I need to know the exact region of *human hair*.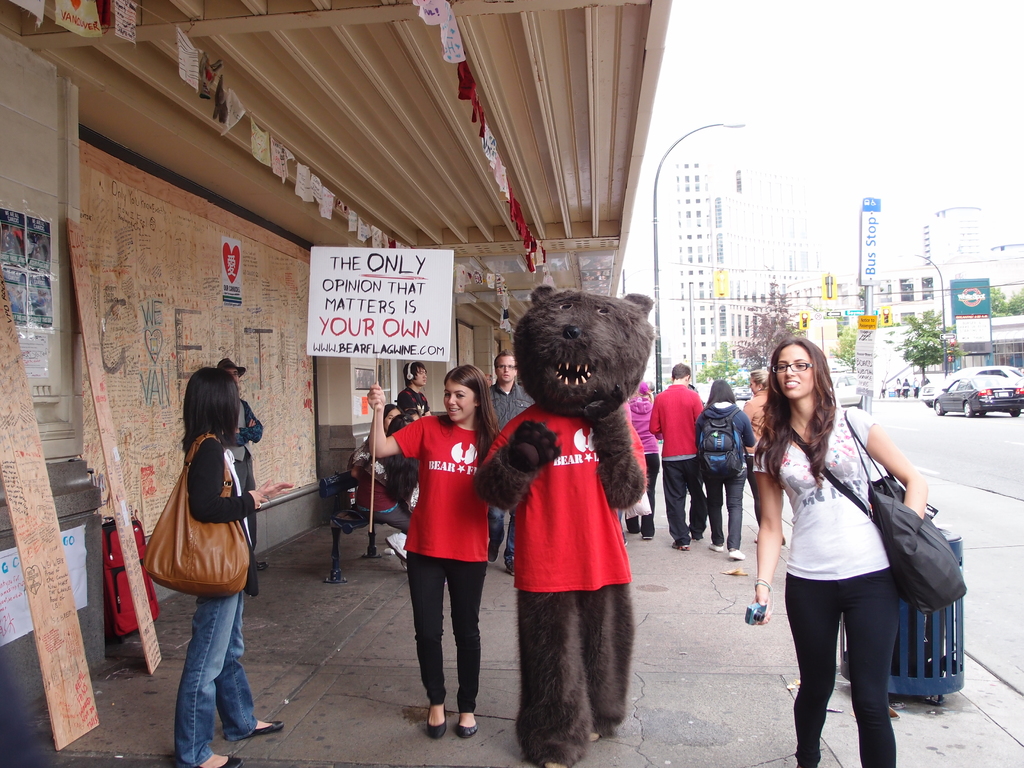
Region: x1=380 y1=413 x2=420 y2=501.
